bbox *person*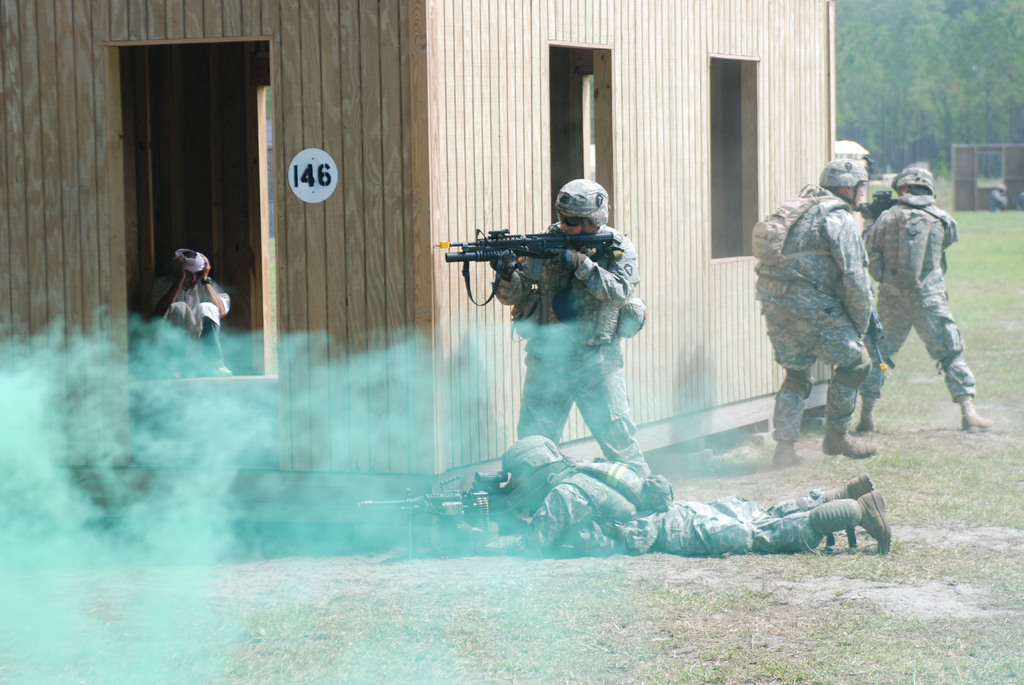
select_region(755, 159, 877, 468)
